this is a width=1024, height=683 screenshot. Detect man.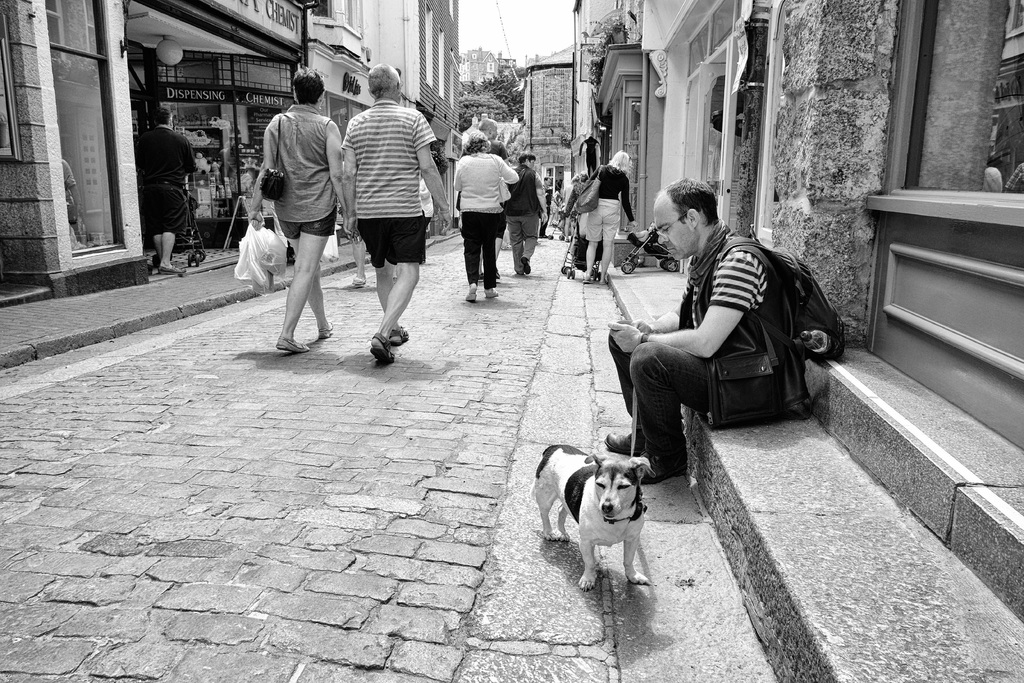
bbox=[477, 119, 512, 163].
